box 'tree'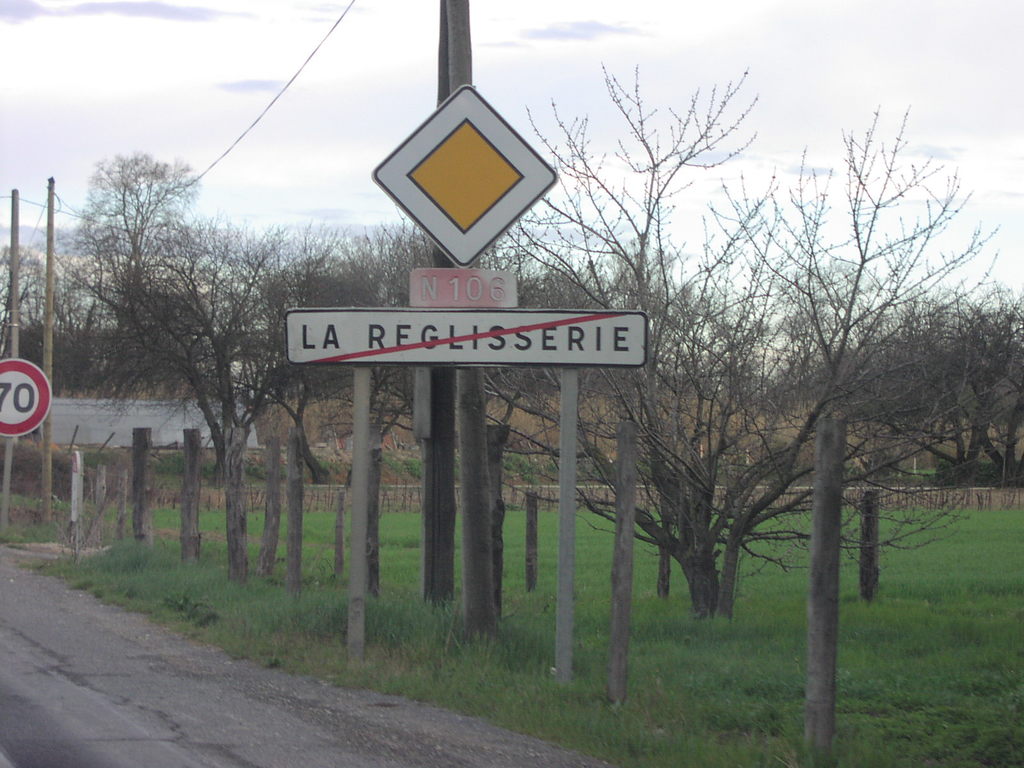
(479,60,793,583)
